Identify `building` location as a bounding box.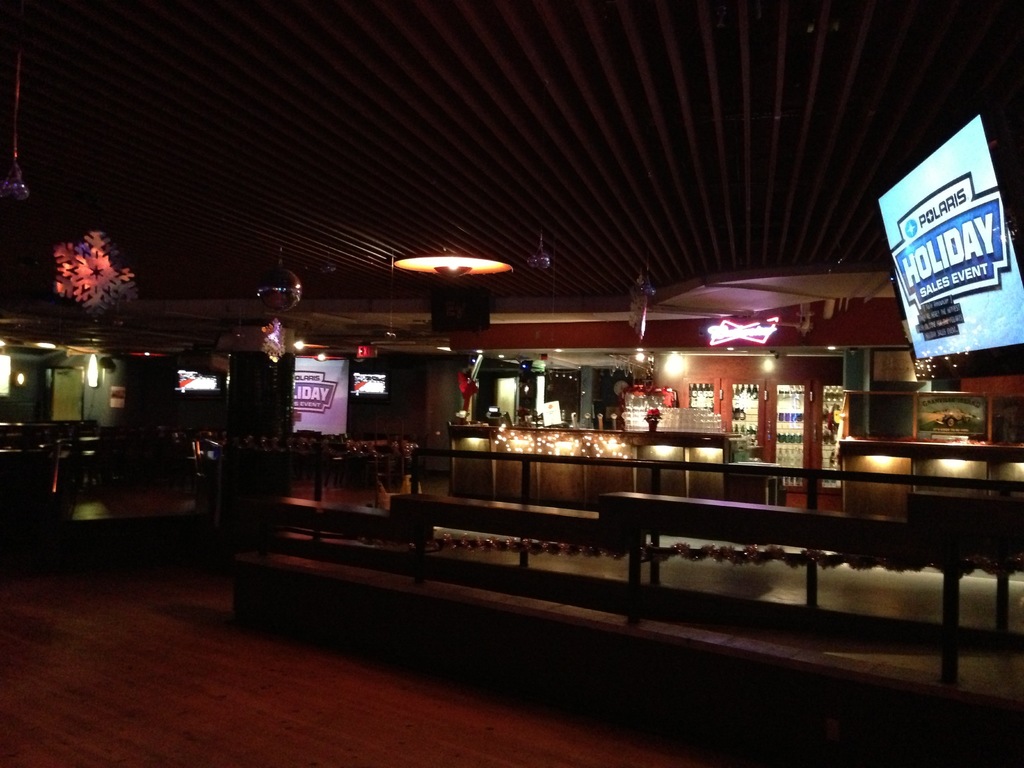
select_region(0, 0, 1023, 765).
